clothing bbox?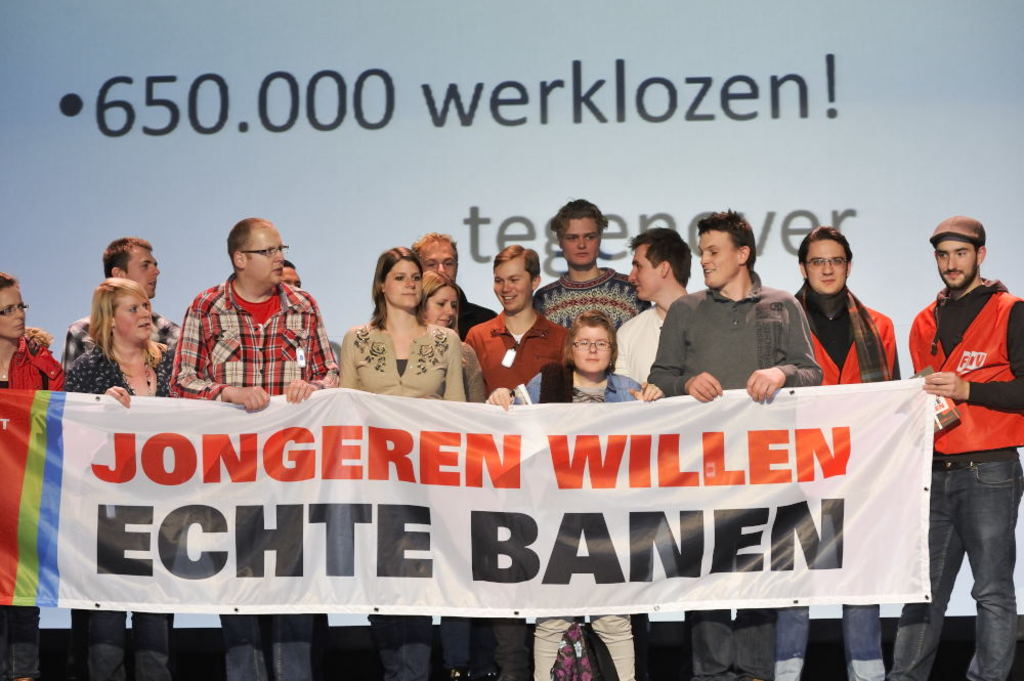
detection(172, 272, 334, 680)
